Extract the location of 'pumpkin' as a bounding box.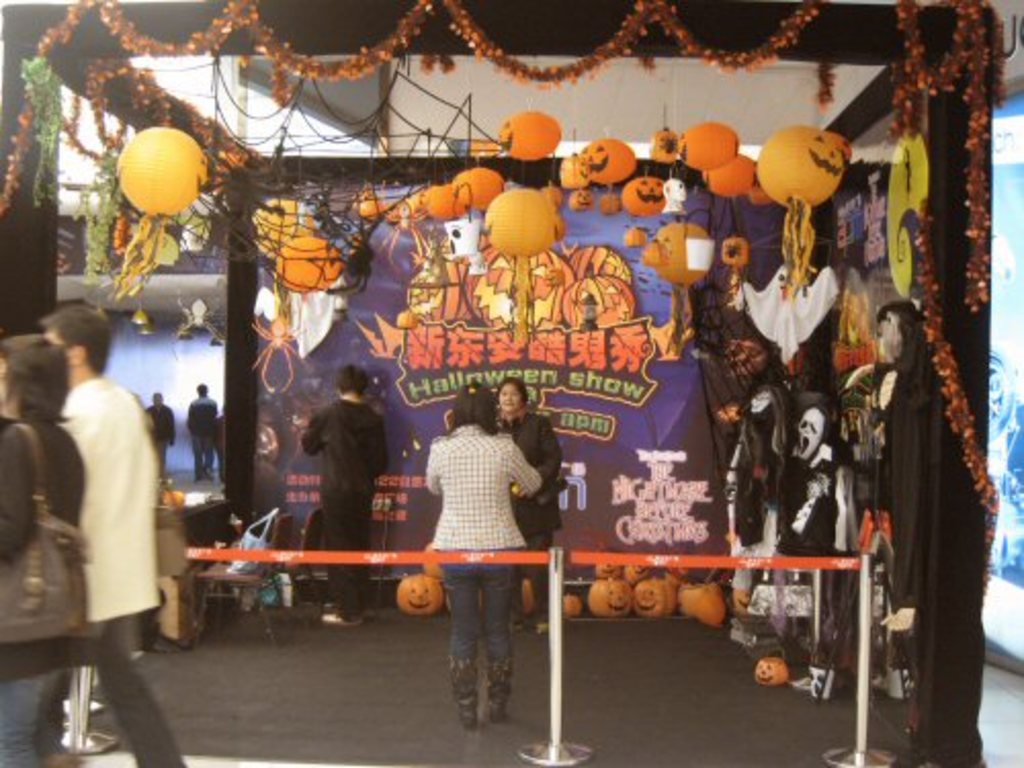
(x1=578, y1=582, x2=633, y2=621).
